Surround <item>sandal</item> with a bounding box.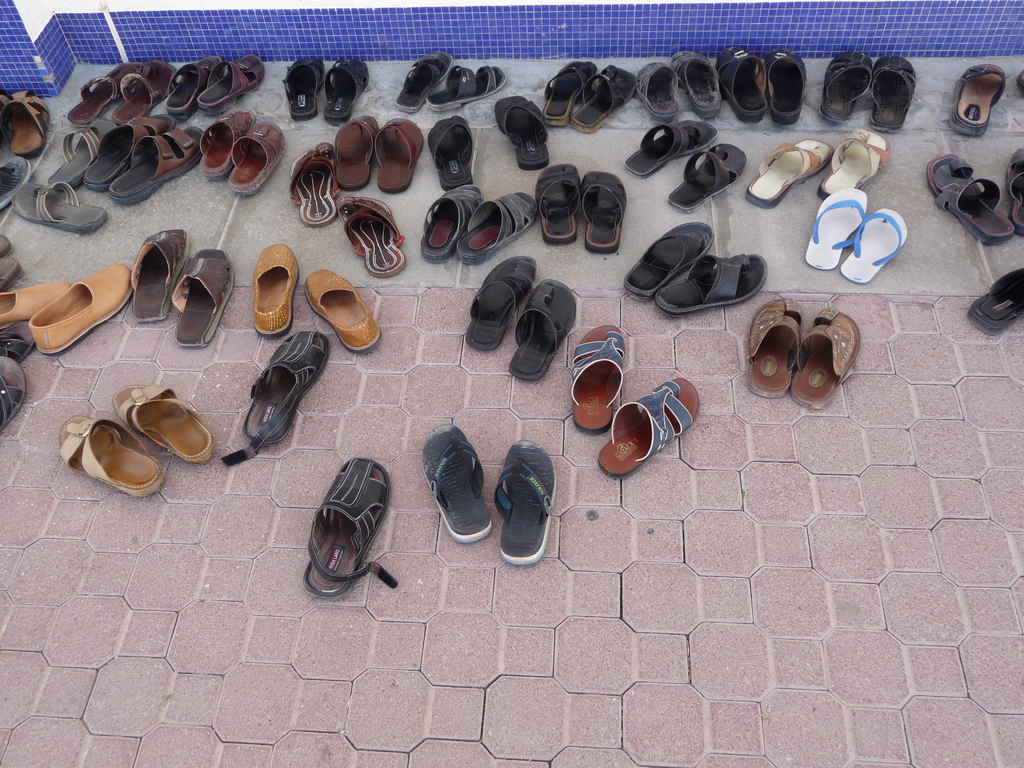
{"x1": 159, "y1": 56, "x2": 221, "y2": 116}.
